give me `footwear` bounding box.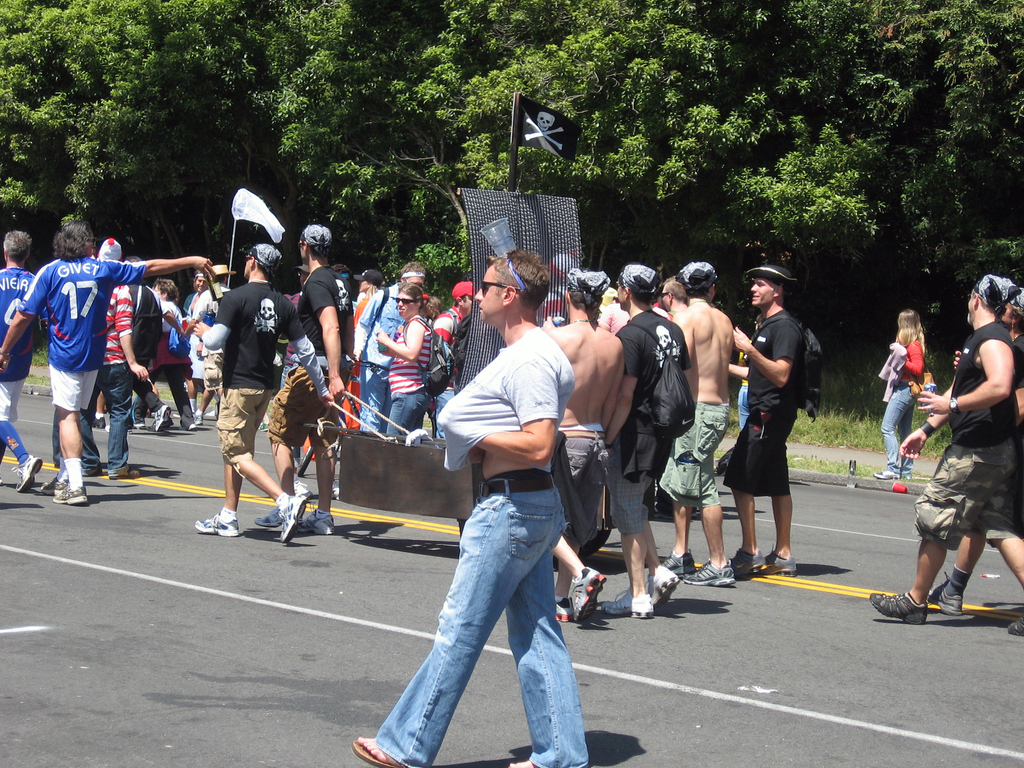
869, 593, 930, 623.
